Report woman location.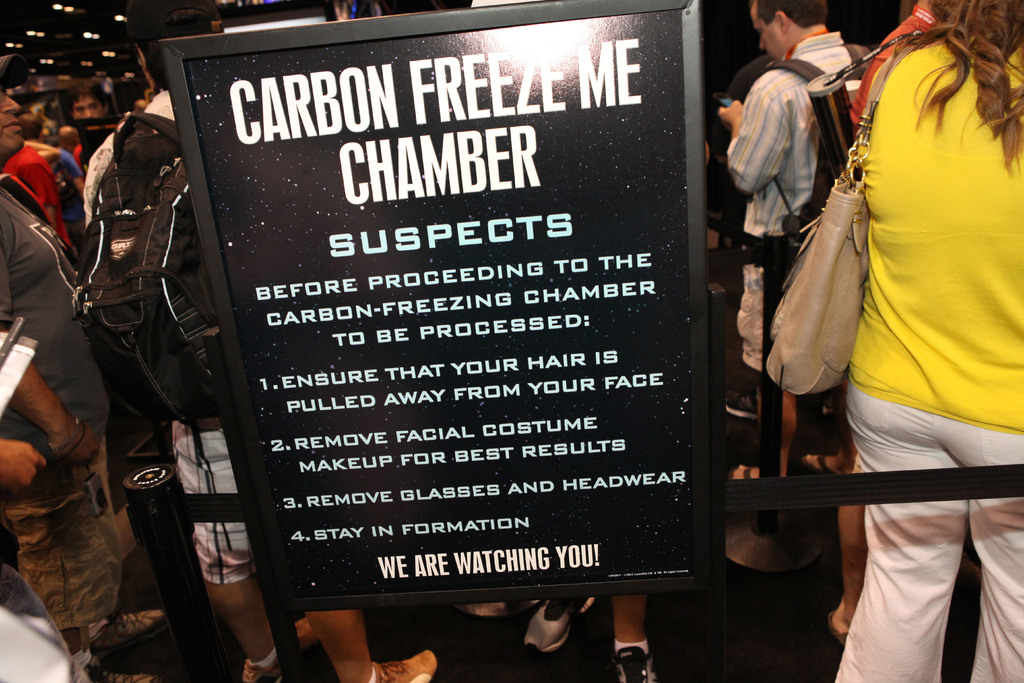
Report: bbox=(769, 0, 1014, 677).
